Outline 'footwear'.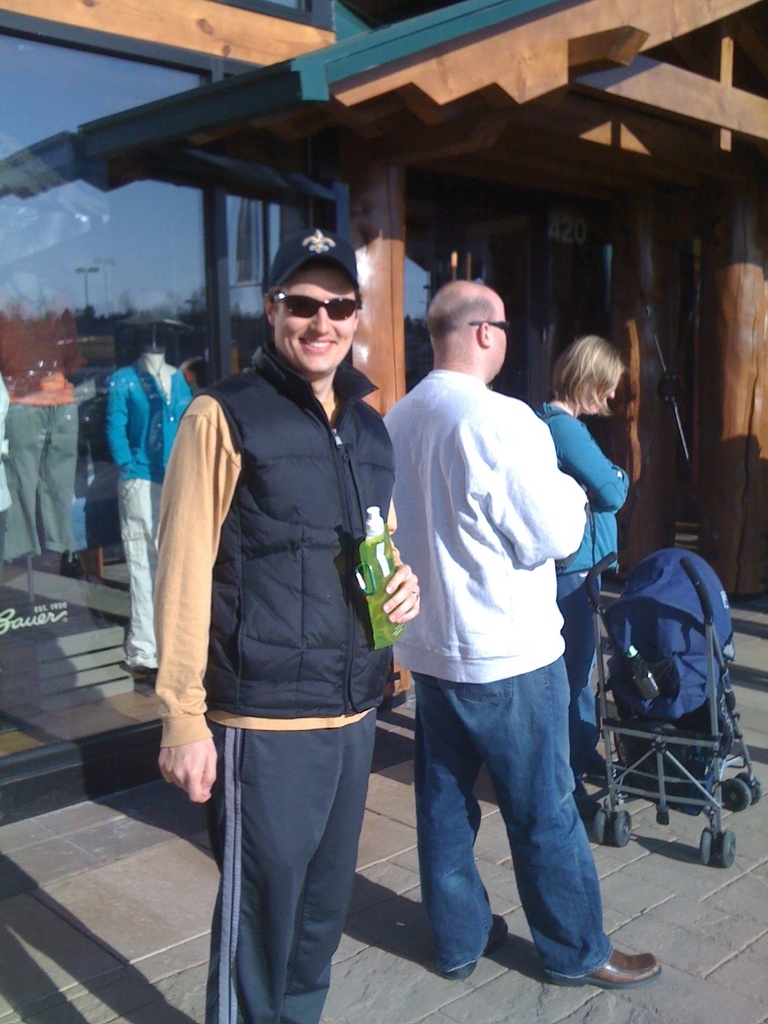
Outline: x1=452 y1=911 x2=513 y2=977.
